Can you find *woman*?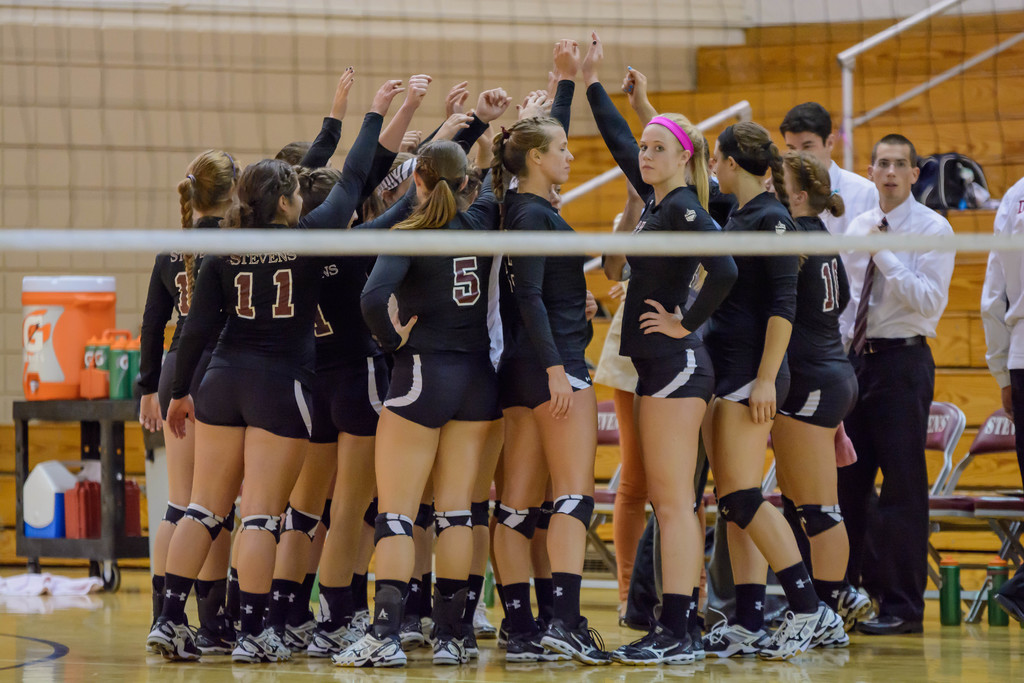
Yes, bounding box: rect(764, 147, 844, 650).
